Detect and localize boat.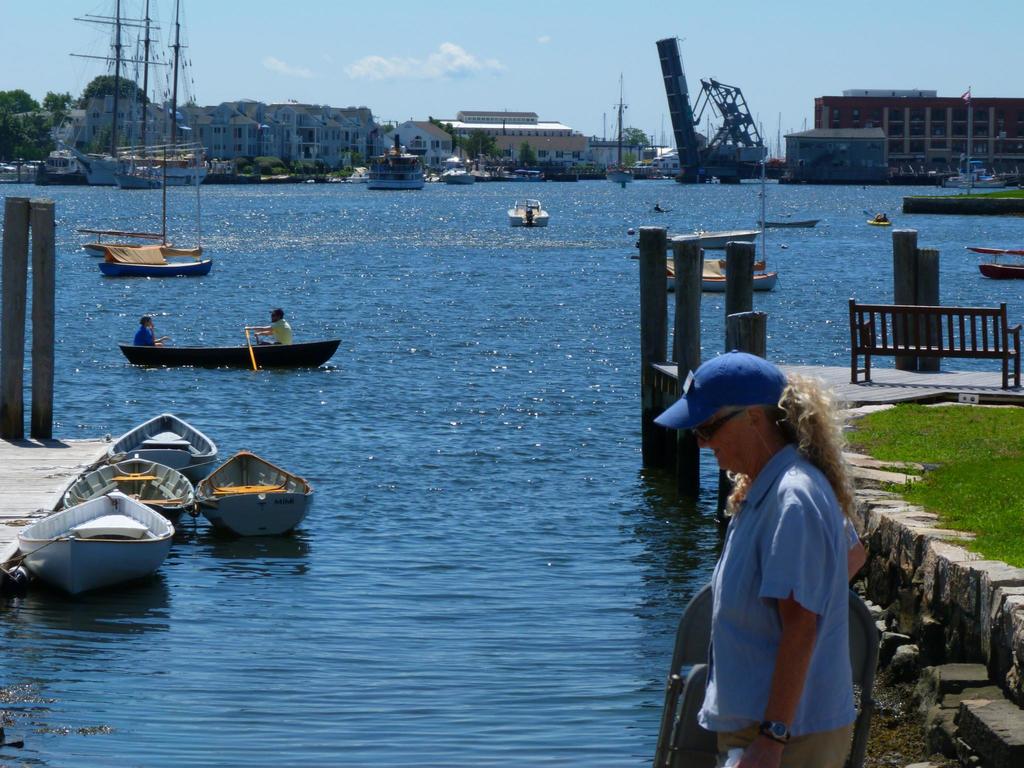
Localized at crop(168, 447, 300, 535).
